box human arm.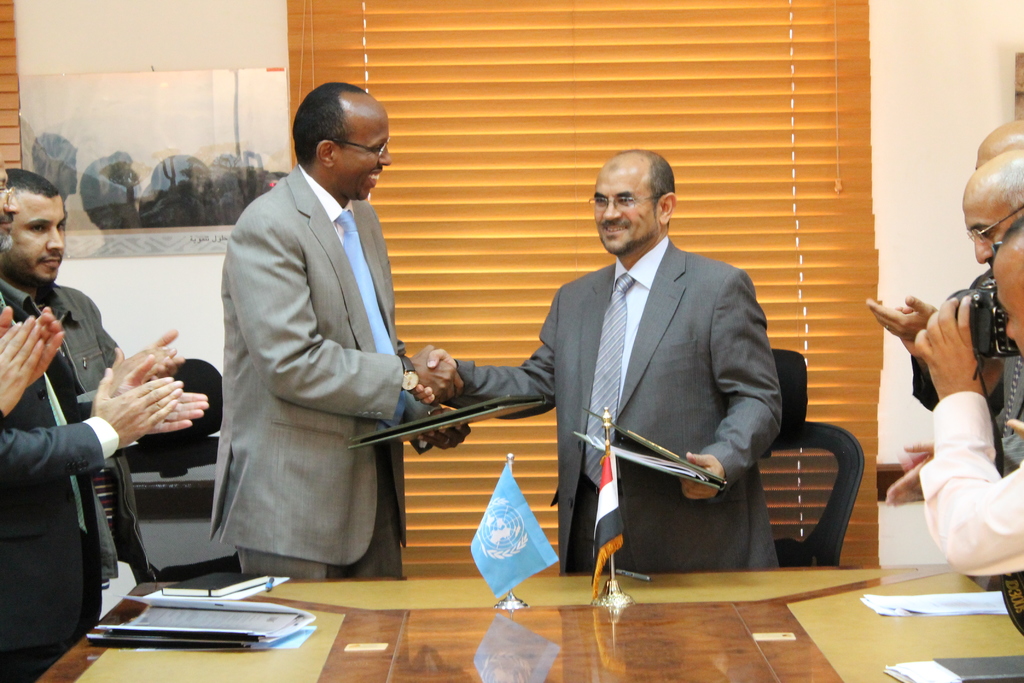
[0, 302, 76, 398].
